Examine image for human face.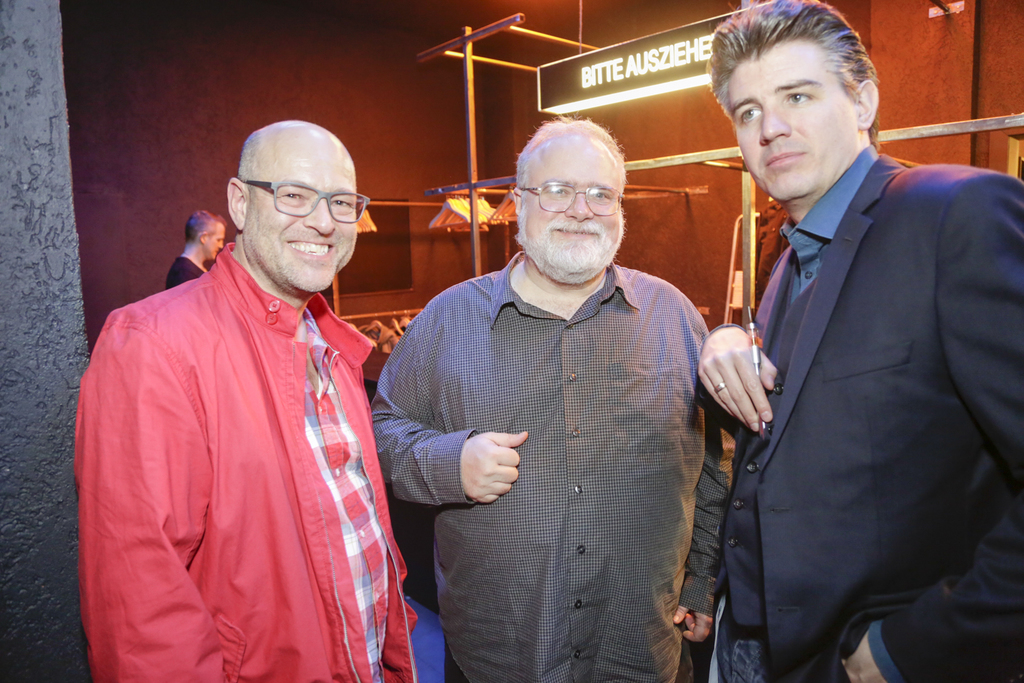
Examination result: x1=248, y1=143, x2=358, y2=289.
